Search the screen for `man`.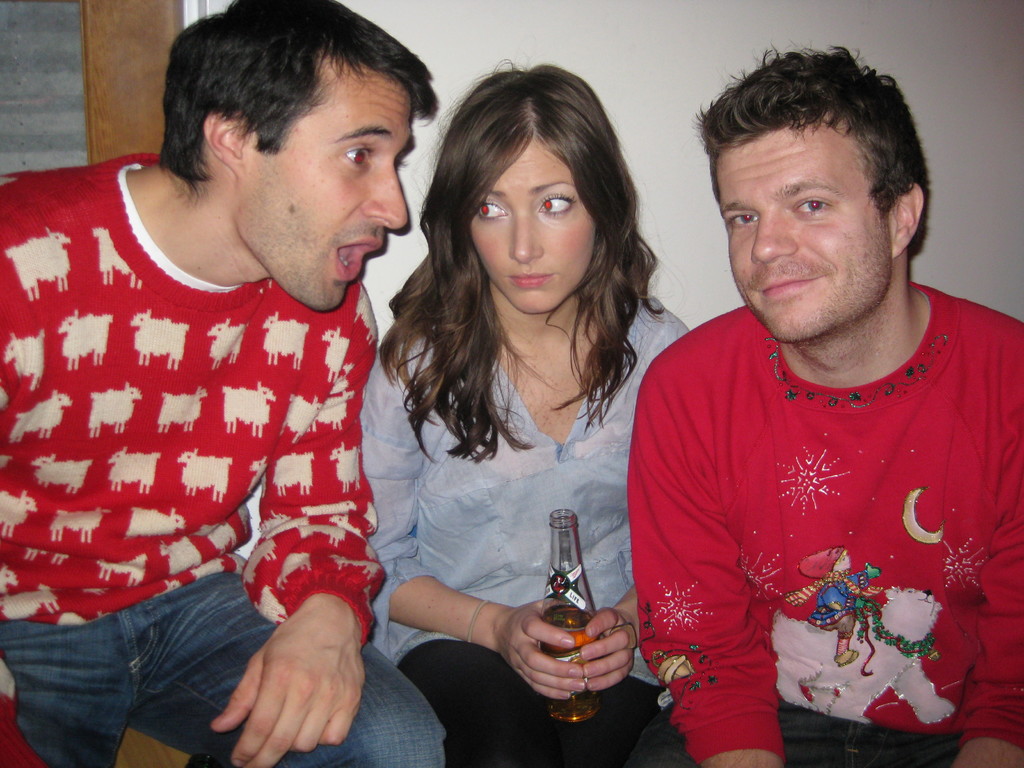
Found at box(0, 0, 449, 767).
